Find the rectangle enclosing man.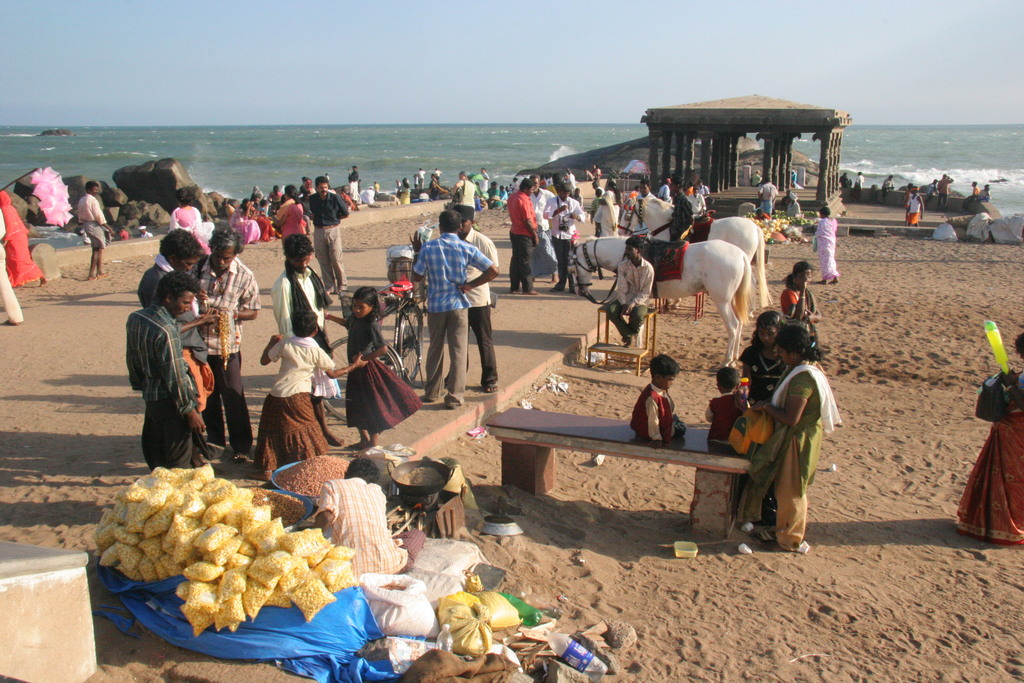
x1=134, y1=229, x2=215, y2=421.
